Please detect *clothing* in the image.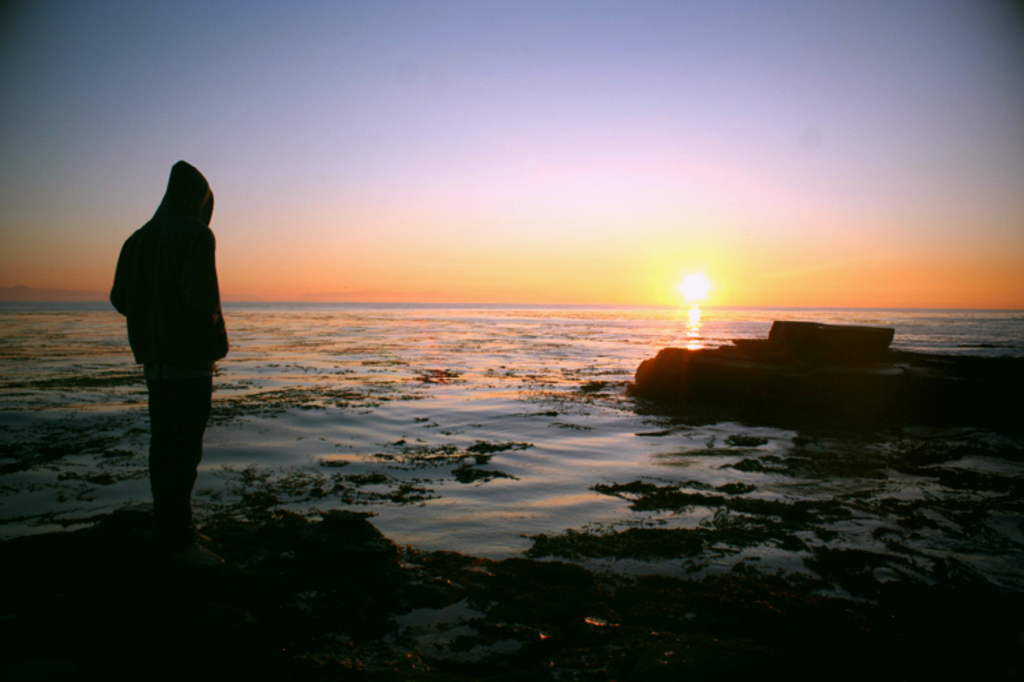
{"x1": 107, "y1": 142, "x2": 227, "y2": 492}.
